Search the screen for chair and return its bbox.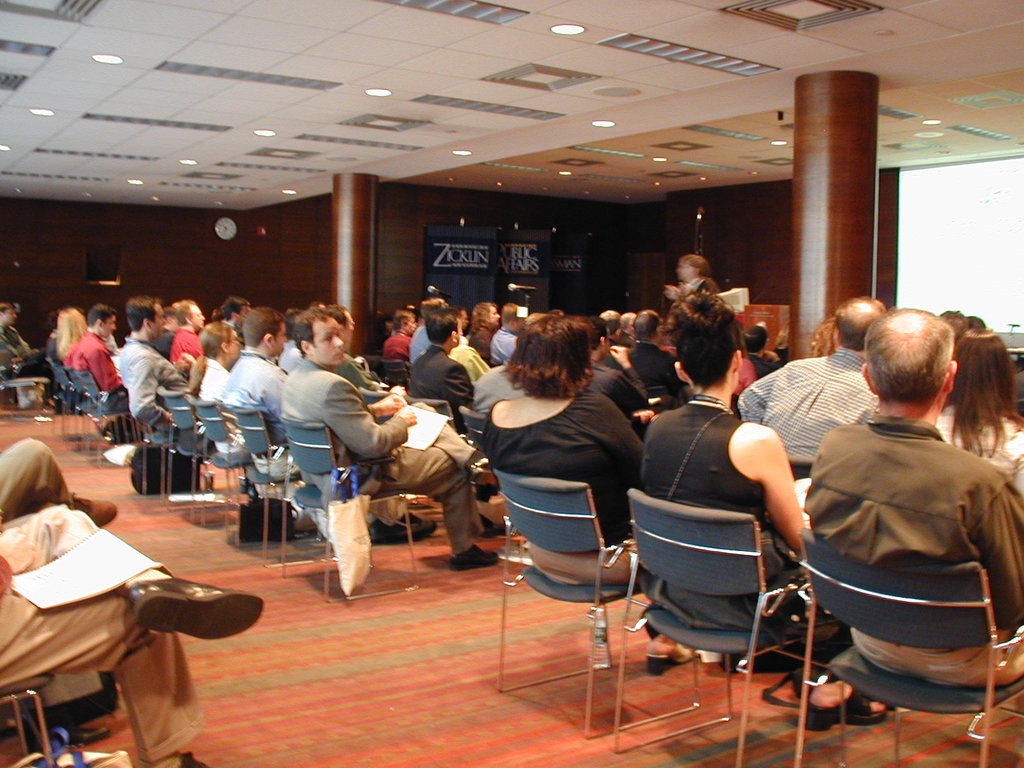
Found: bbox(275, 410, 420, 600).
